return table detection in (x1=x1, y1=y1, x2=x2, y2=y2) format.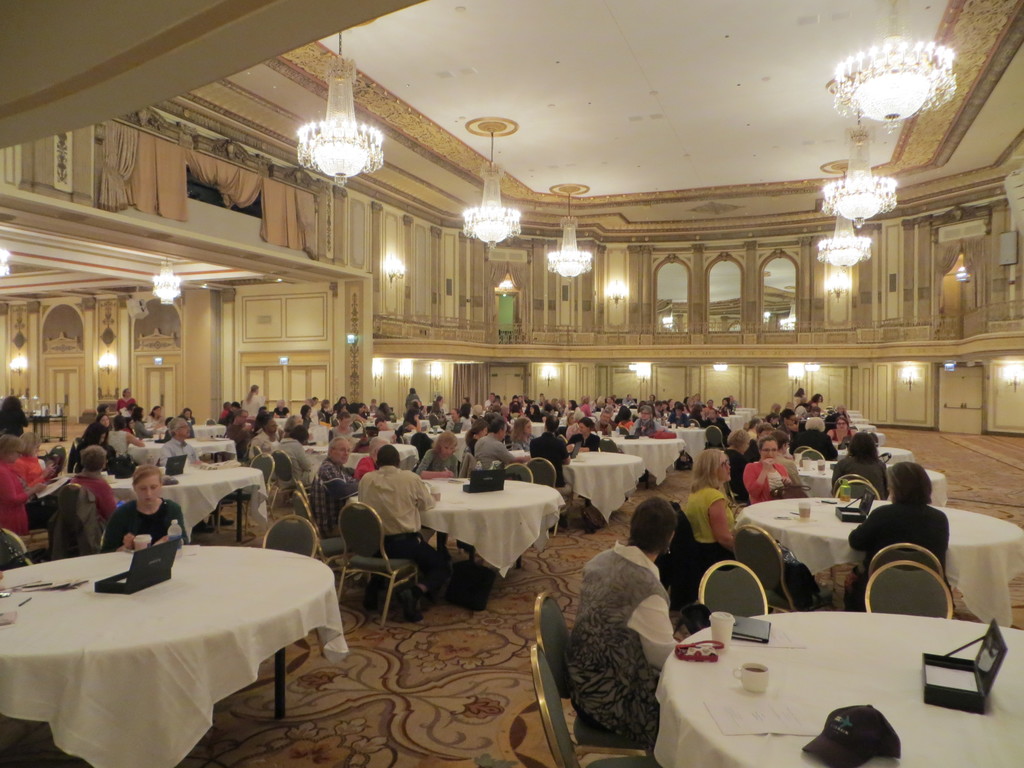
(x1=416, y1=474, x2=567, y2=578).
